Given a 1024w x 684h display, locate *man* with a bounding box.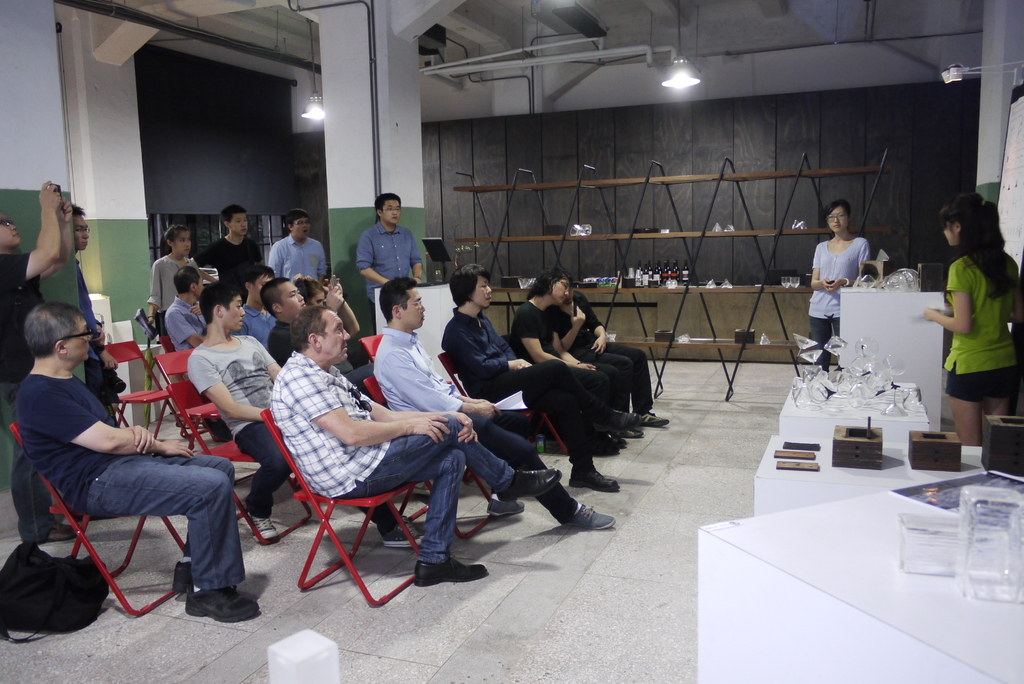
Located: bbox(234, 263, 280, 348).
